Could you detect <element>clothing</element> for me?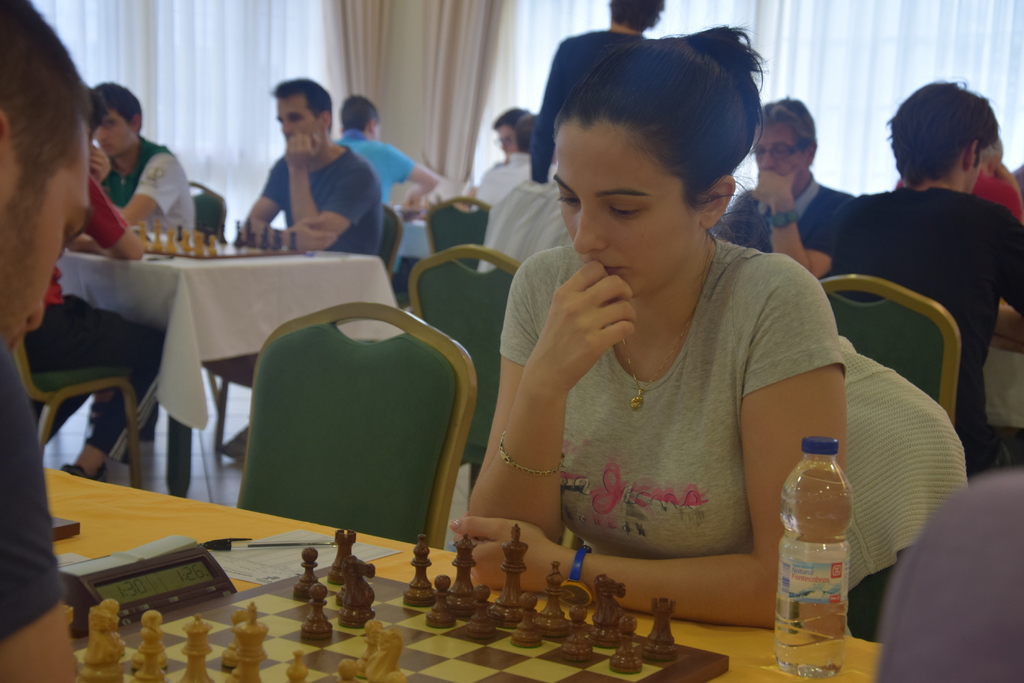
Detection result: [86, 134, 198, 255].
